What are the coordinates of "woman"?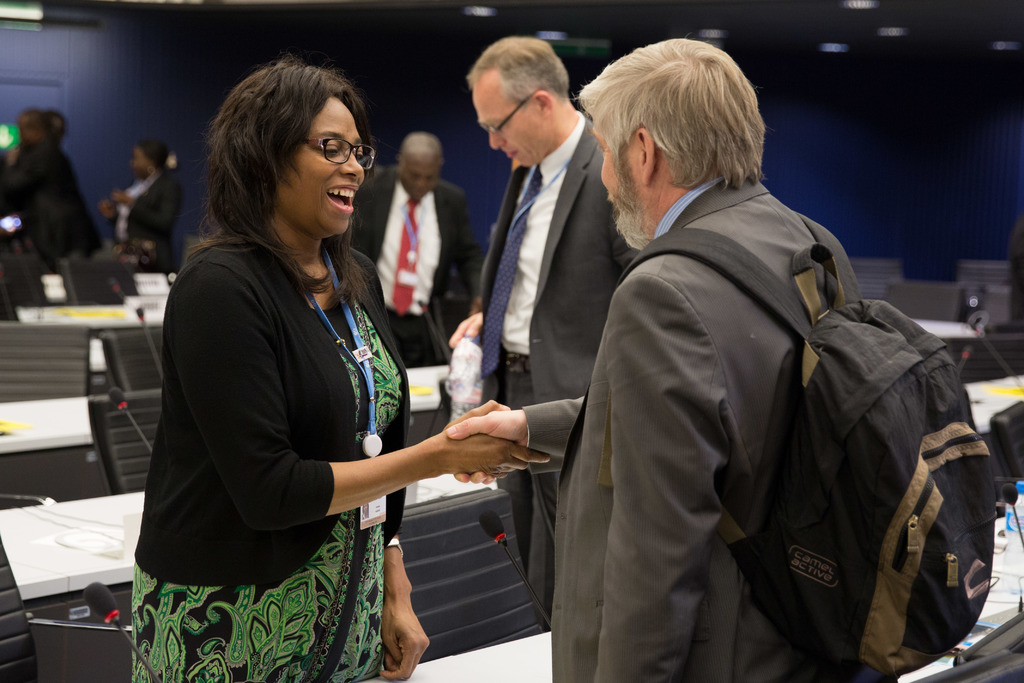
(142,45,437,682).
